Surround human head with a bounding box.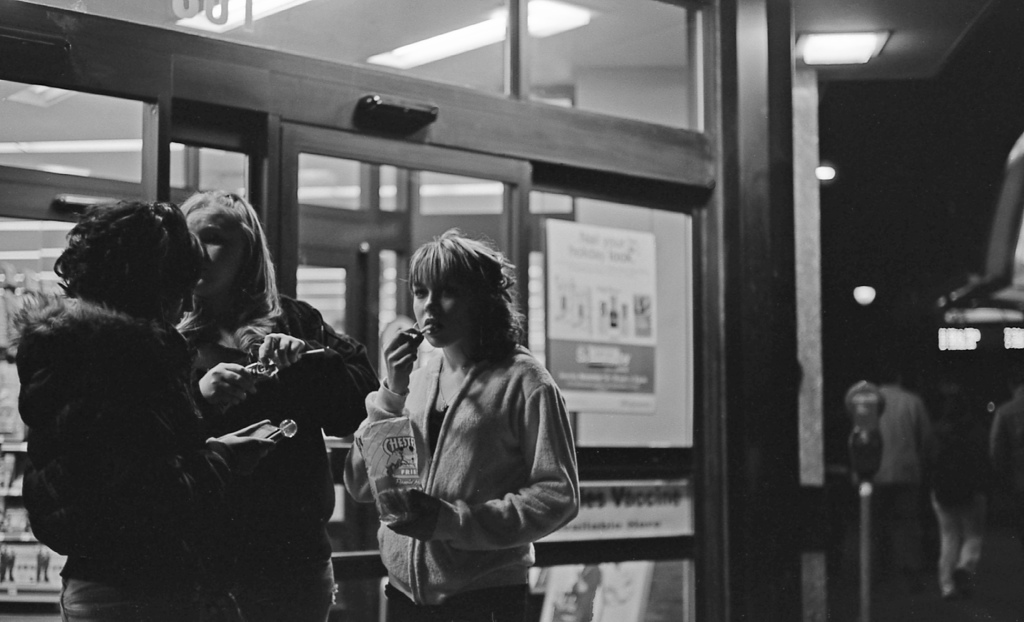
Rect(178, 190, 259, 292).
